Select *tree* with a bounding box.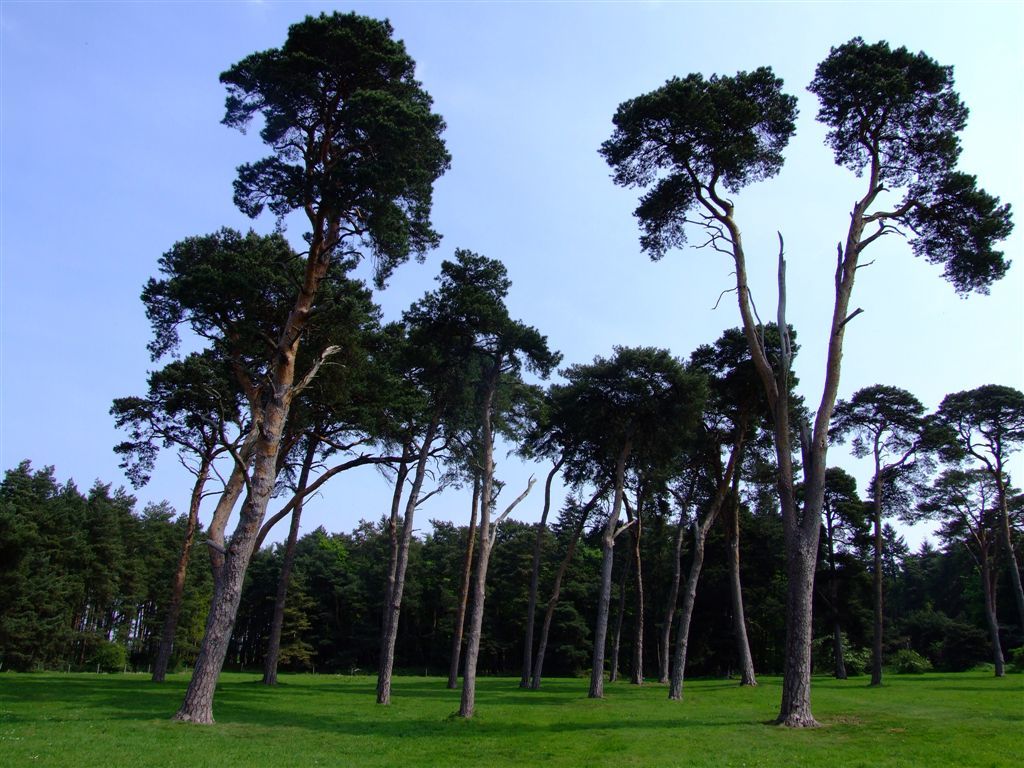
box=[0, 450, 115, 682].
